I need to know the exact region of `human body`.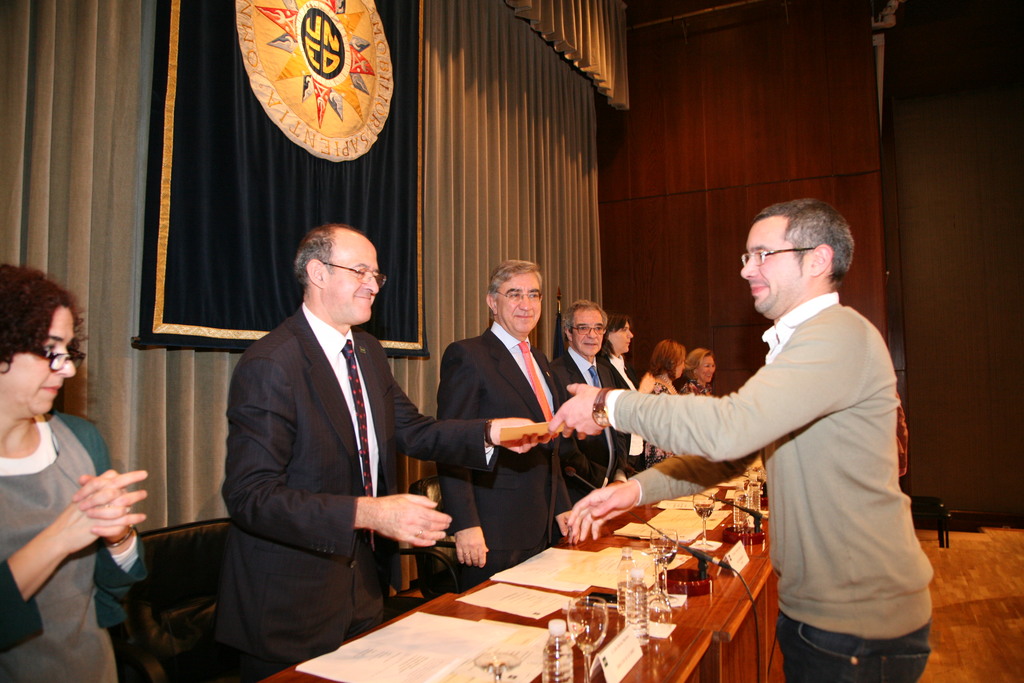
Region: [left=210, top=300, right=526, bottom=682].
